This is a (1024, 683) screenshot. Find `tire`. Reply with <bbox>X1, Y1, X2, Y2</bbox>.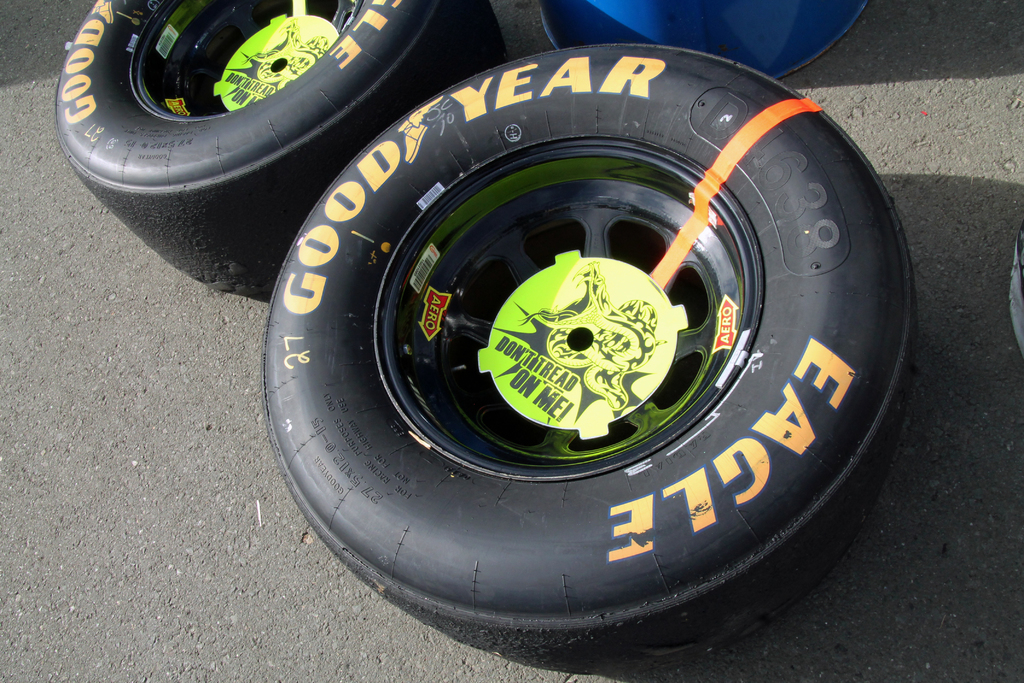
<bbox>258, 39, 914, 630</bbox>.
